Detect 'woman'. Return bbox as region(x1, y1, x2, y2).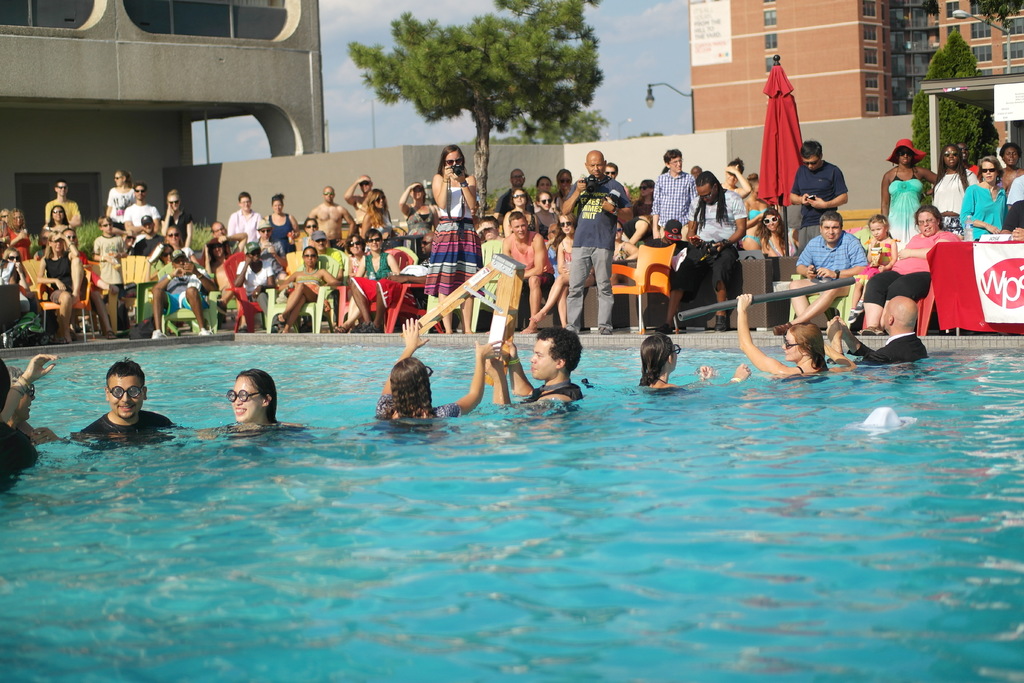
region(360, 232, 397, 277).
